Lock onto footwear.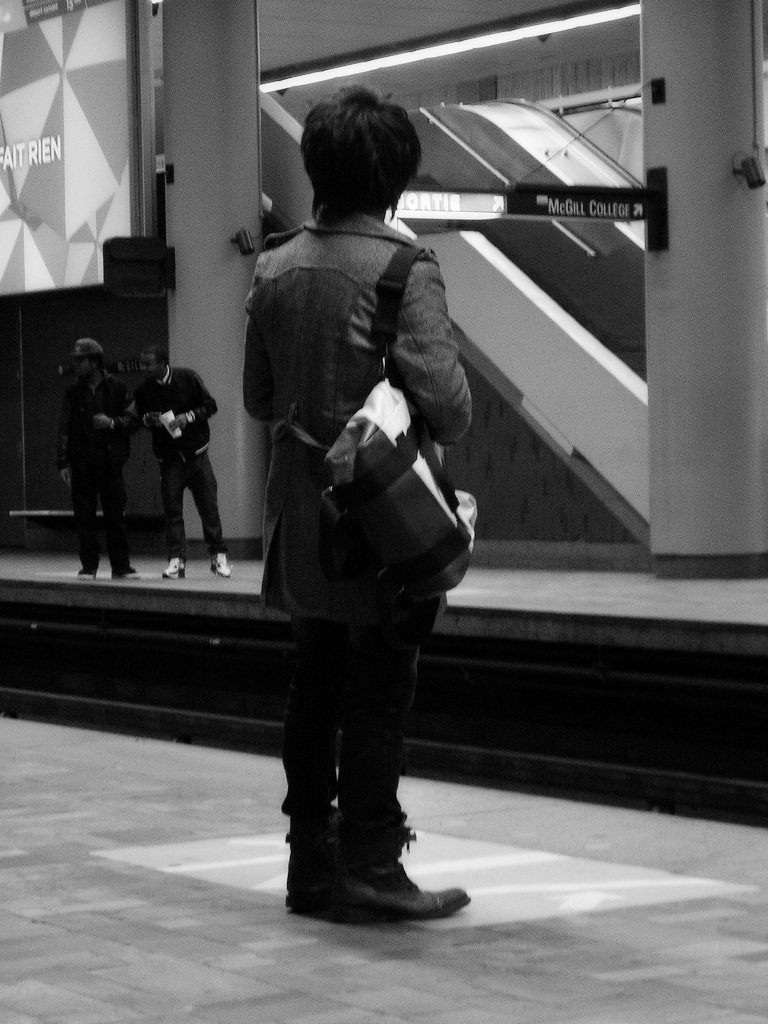
Locked: <box>76,565,100,579</box>.
